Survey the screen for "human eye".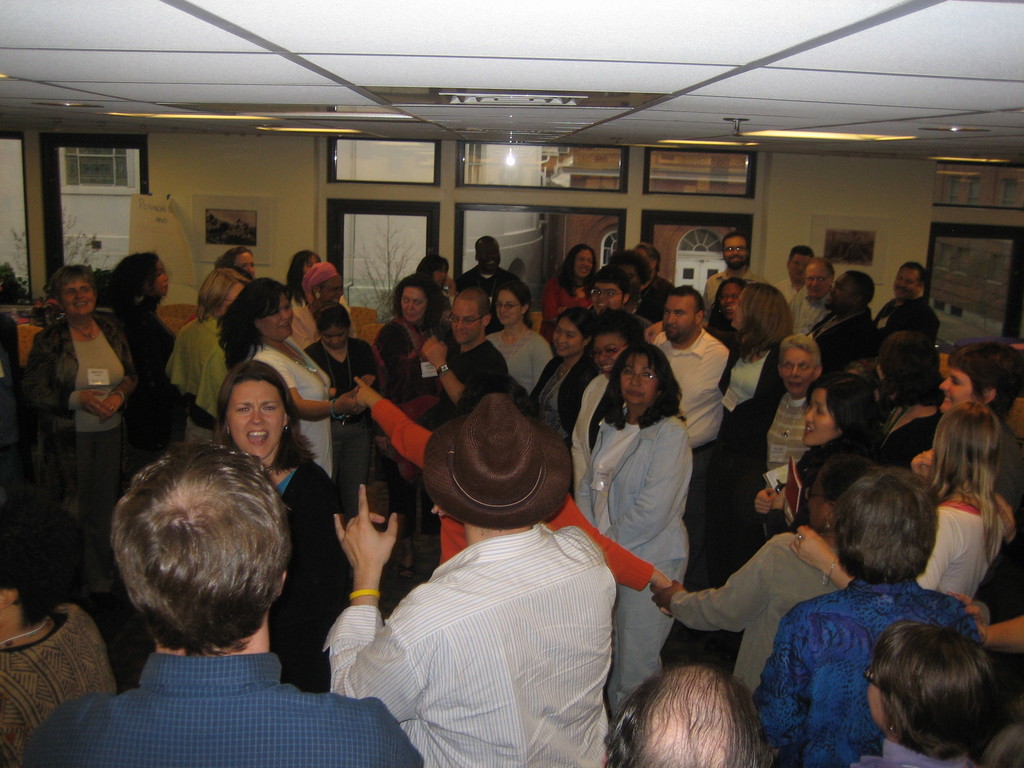
Survey found: <bbox>815, 404, 825, 417</bbox>.
